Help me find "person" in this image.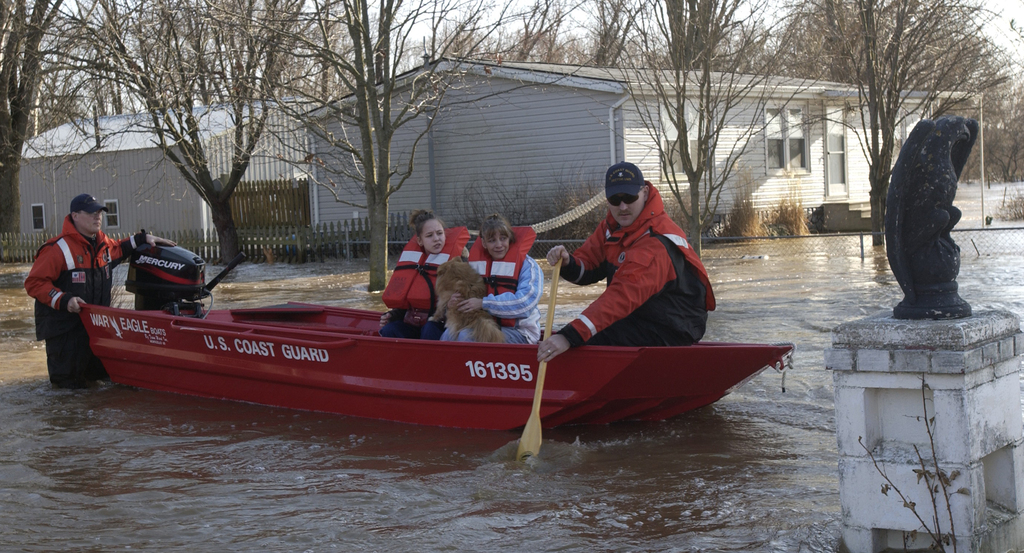
Found it: [x1=22, y1=191, x2=181, y2=393].
